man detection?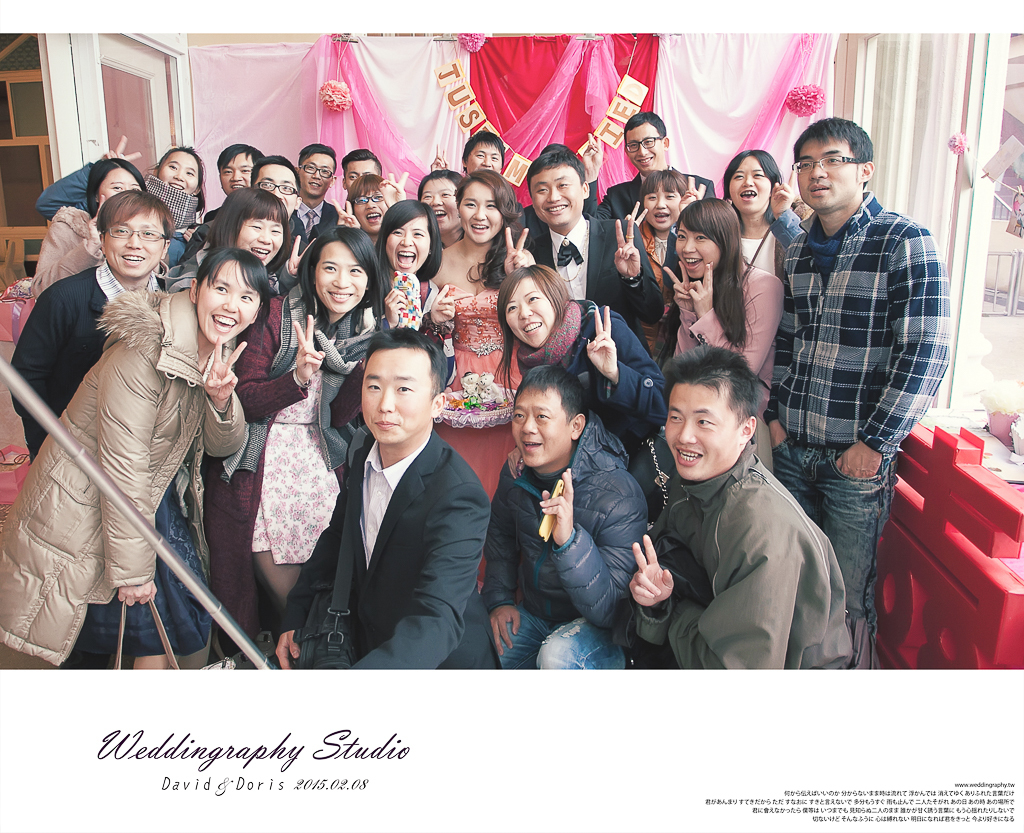
box=[340, 147, 382, 206]
